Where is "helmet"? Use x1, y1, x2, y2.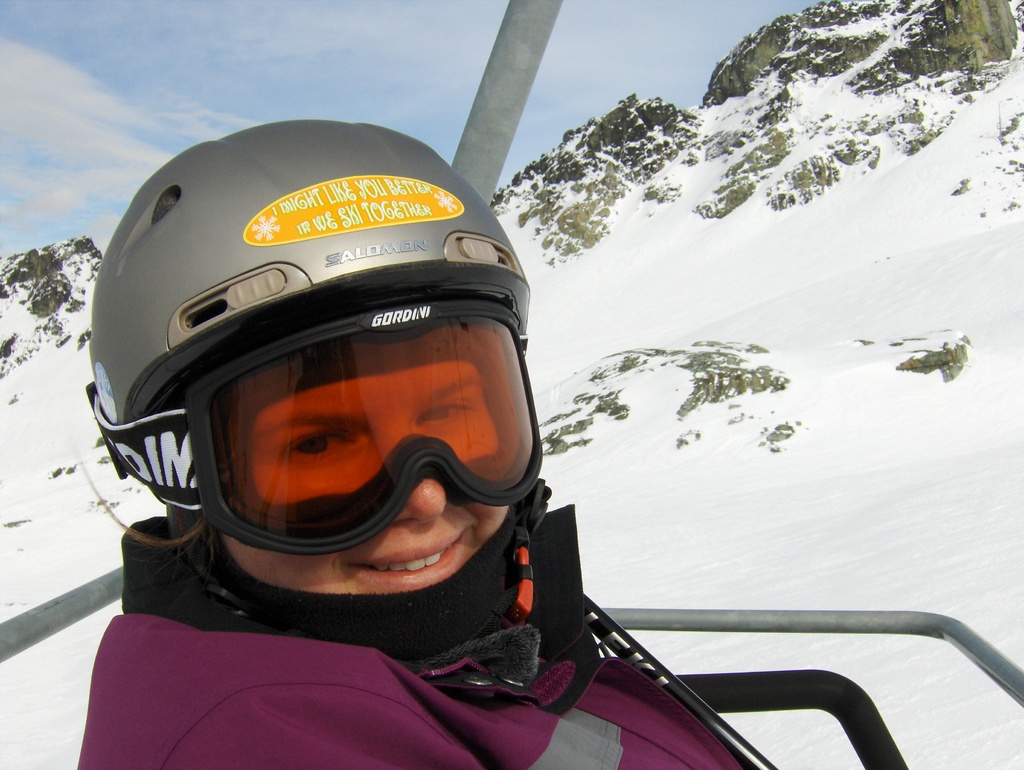
70, 134, 558, 639.
